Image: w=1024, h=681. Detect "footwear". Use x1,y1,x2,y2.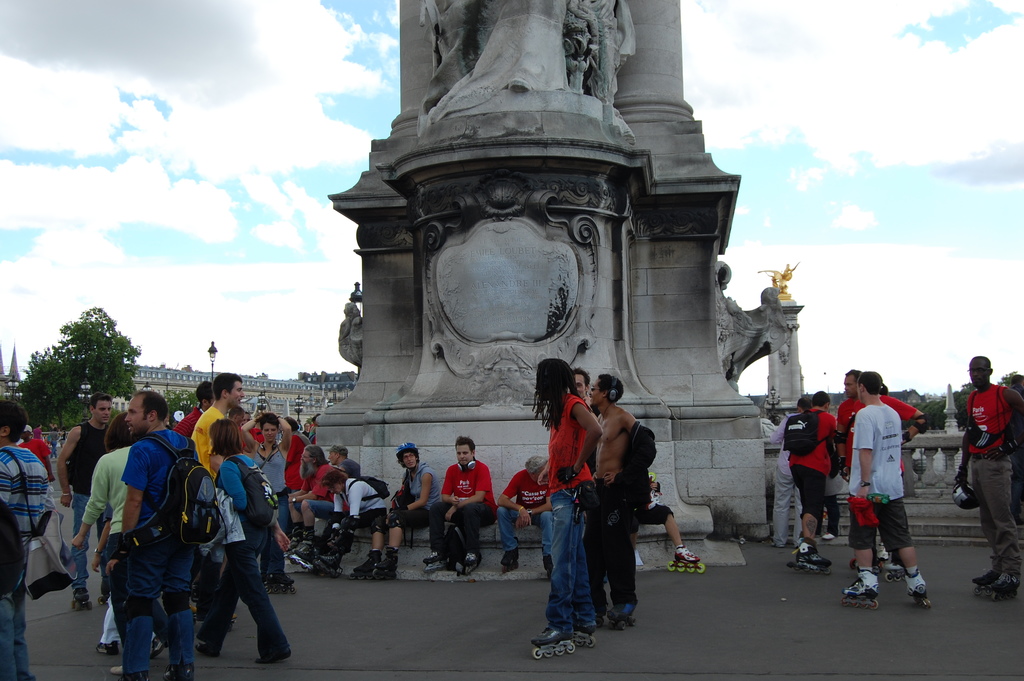
820,531,835,541.
